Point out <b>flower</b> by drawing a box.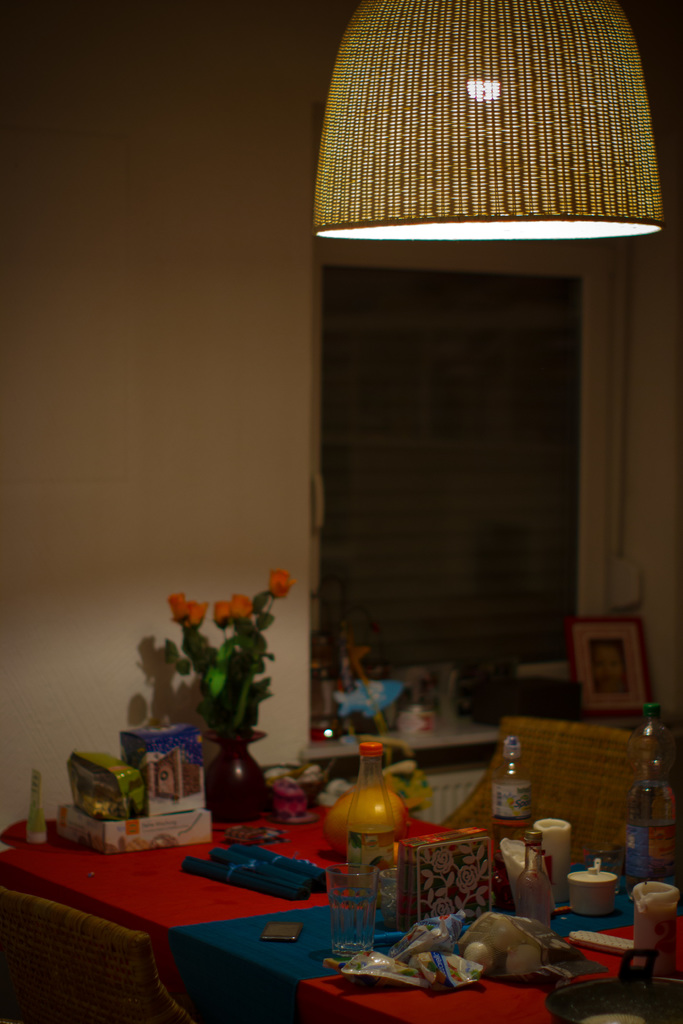
<bbox>212, 600, 233, 622</bbox>.
